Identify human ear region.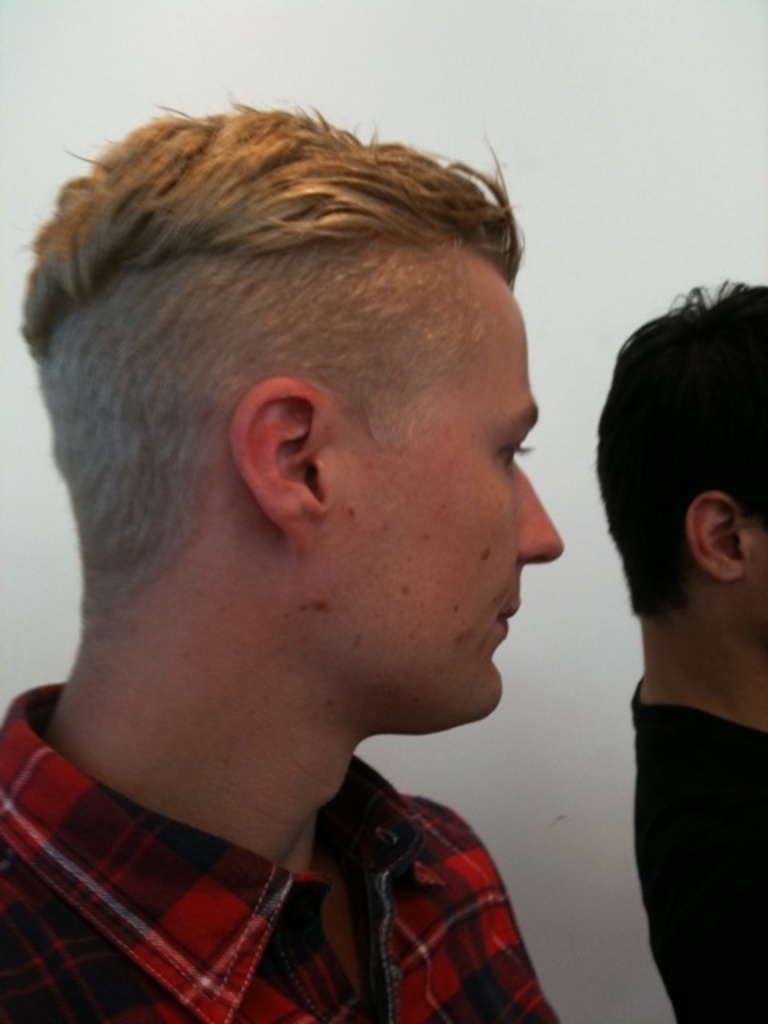
Region: x1=230, y1=379, x2=326, y2=536.
